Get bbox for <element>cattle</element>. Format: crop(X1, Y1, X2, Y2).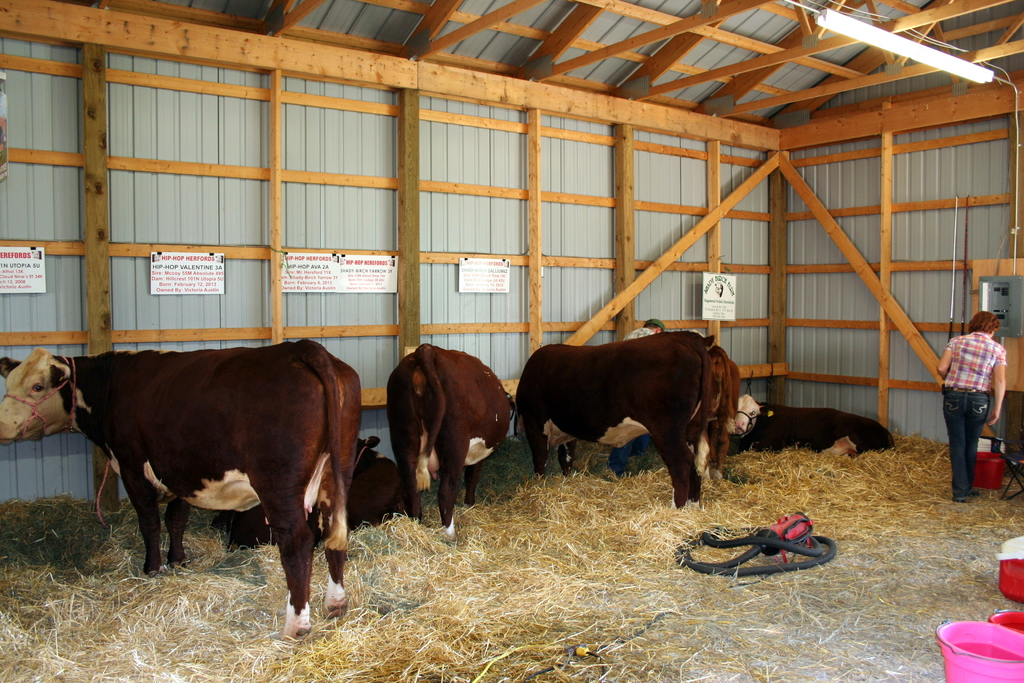
crop(224, 438, 404, 550).
